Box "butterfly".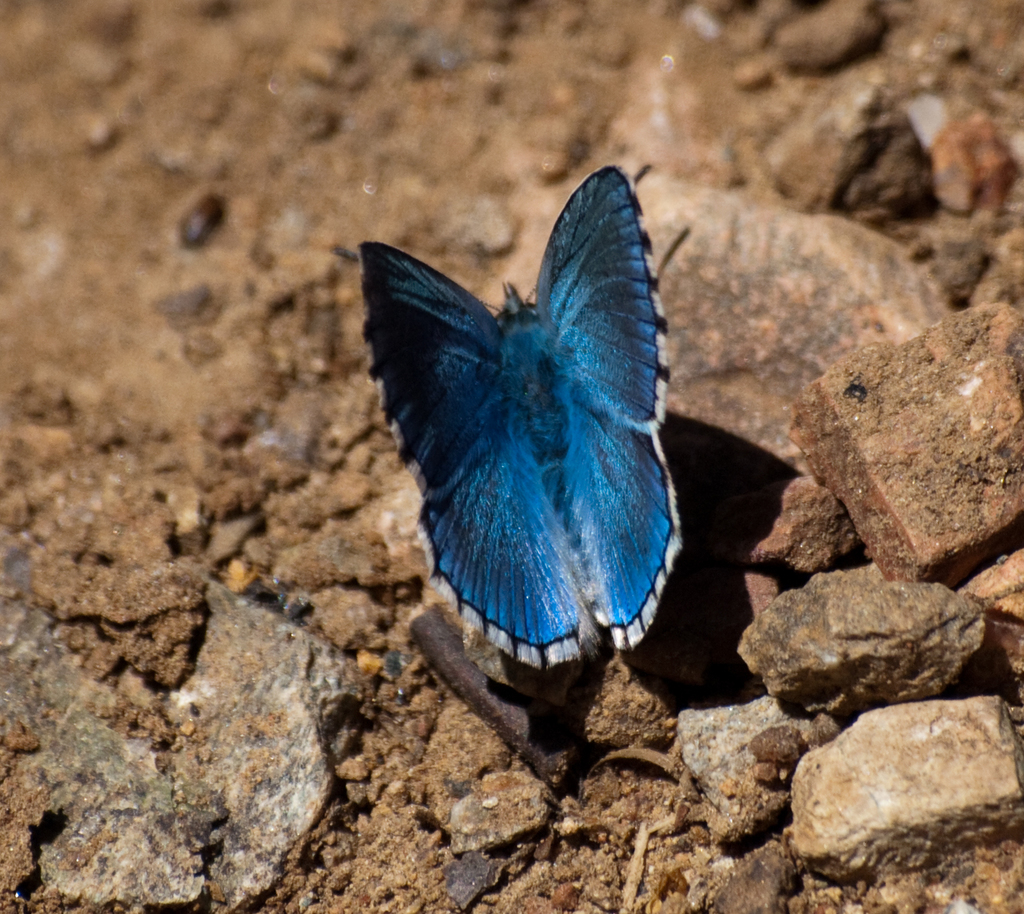
crop(362, 159, 701, 715).
